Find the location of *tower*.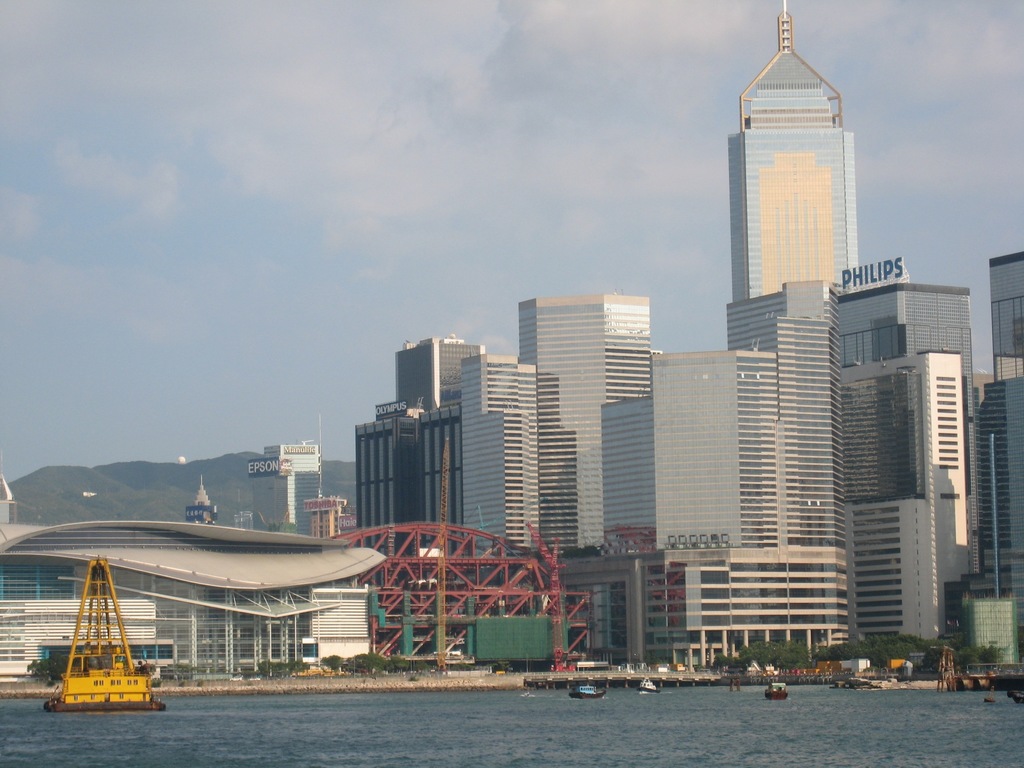
Location: {"left": 242, "top": 445, "right": 323, "bottom": 543}.
